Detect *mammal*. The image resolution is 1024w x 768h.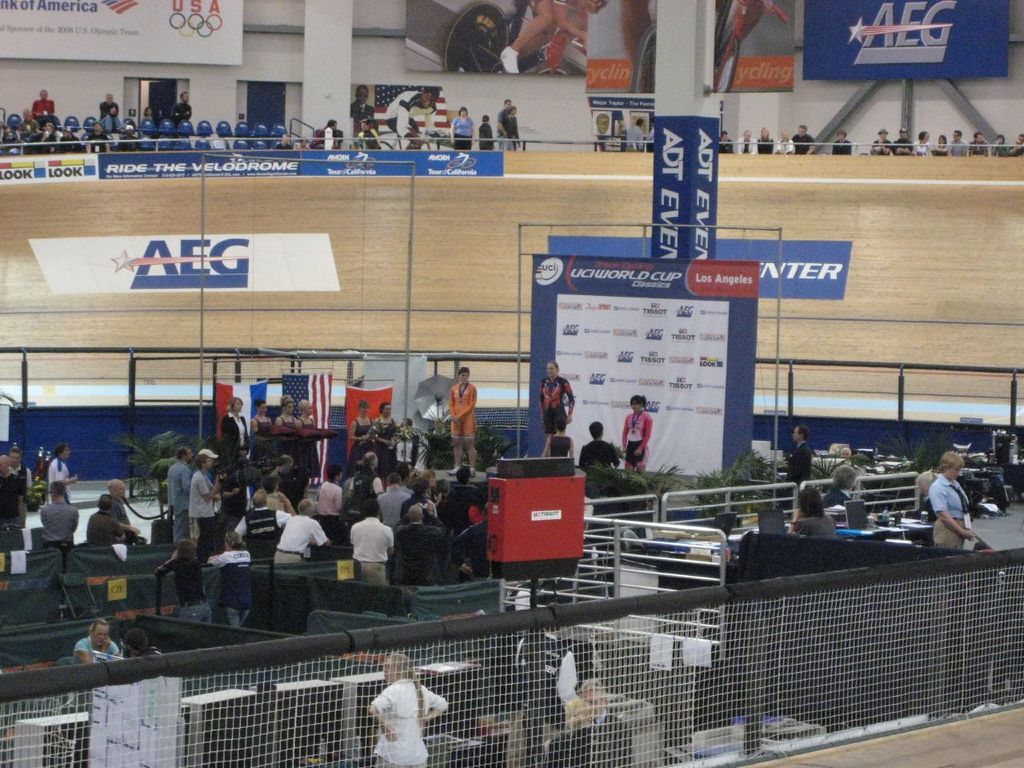
{"x1": 74, "y1": 614, "x2": 118, "y2": 674}.
